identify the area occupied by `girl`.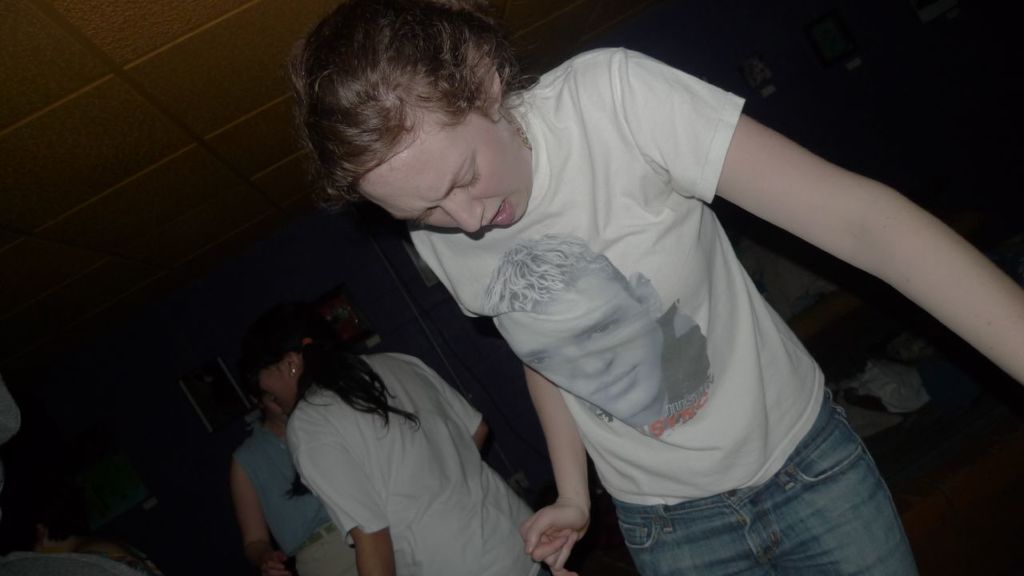
Area: BBox(281, 0, 1023, 575).
